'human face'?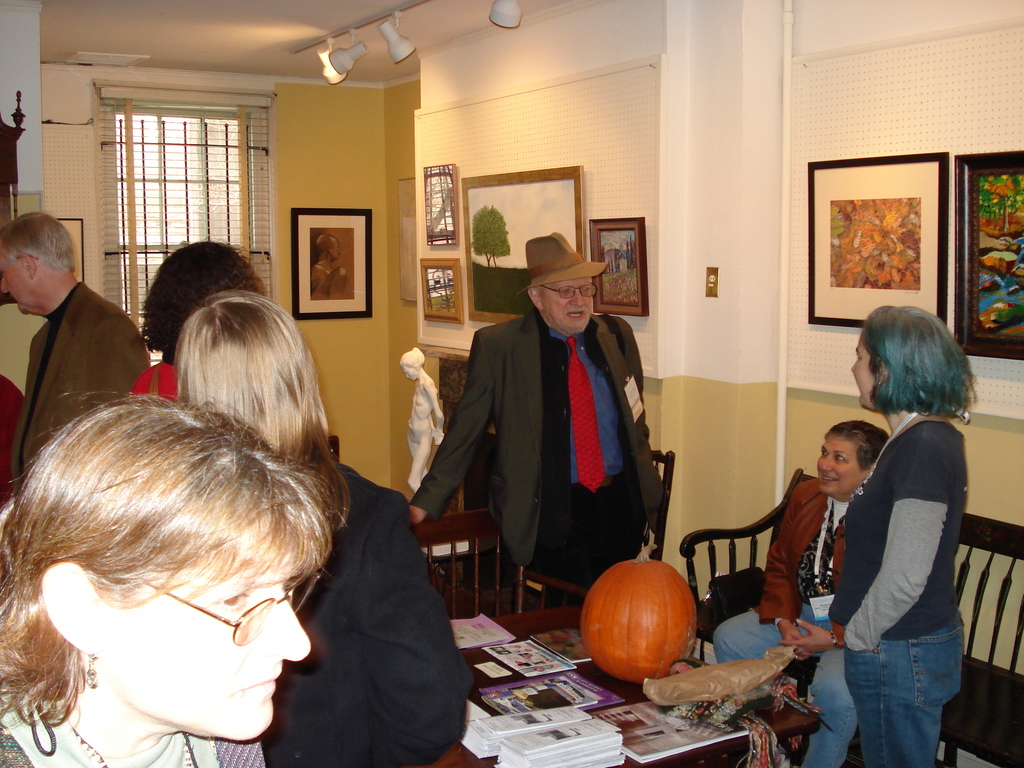
106/557/309/741
